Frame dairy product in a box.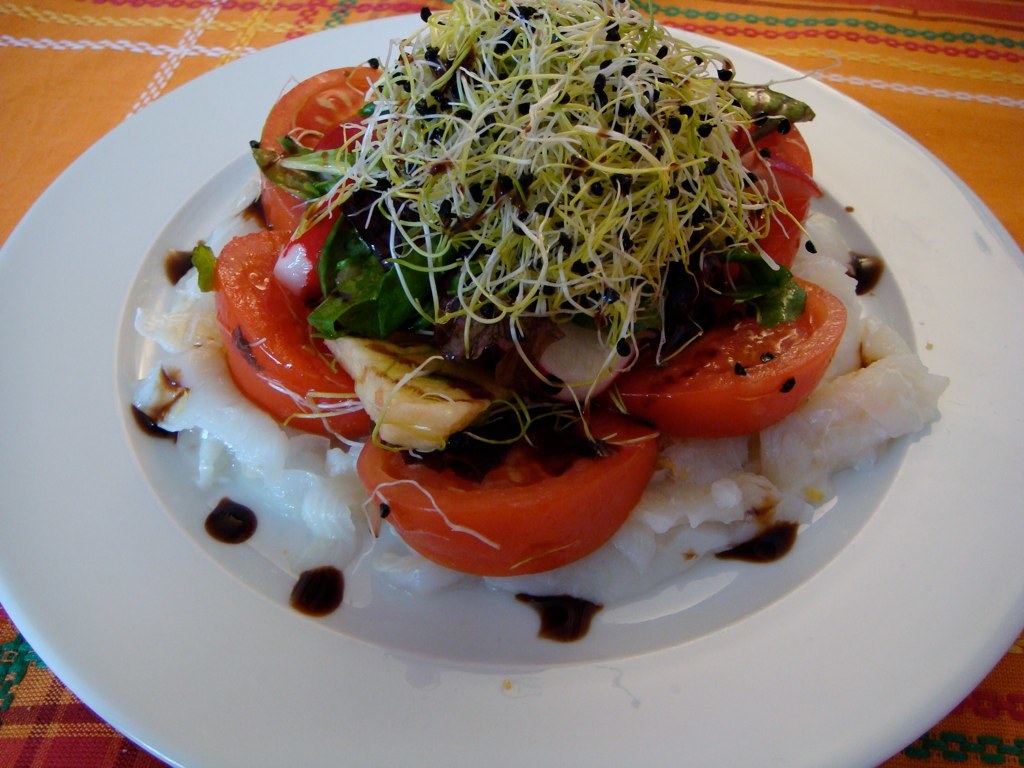
BBox(770, 313, 952, 492).
